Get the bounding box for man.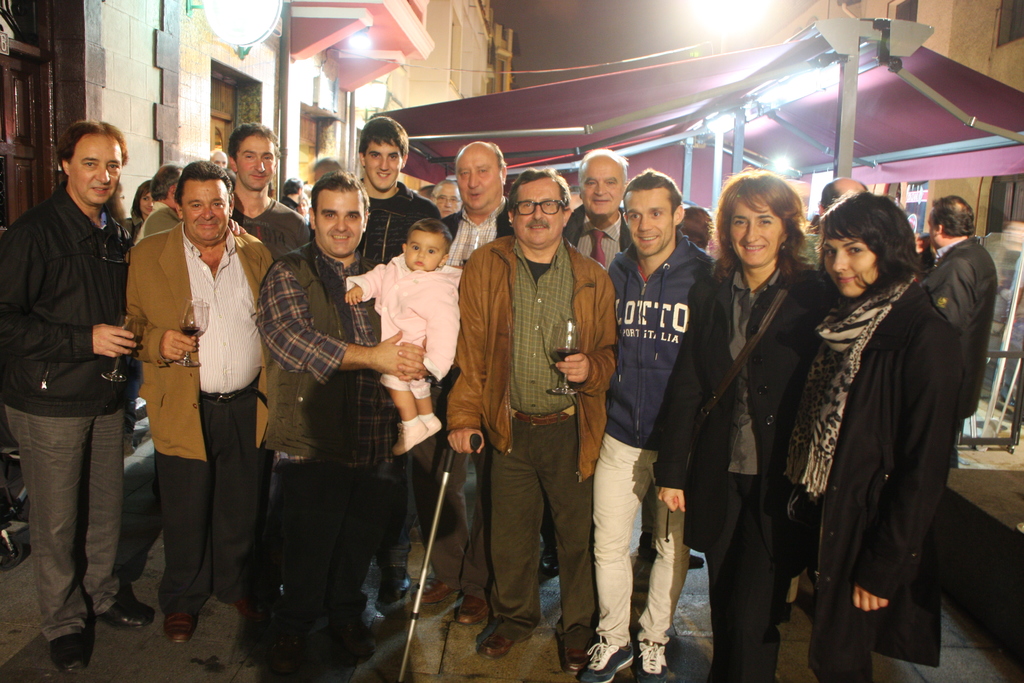
{"left": 445, "top": 167, "right": 612, "bottom": 673}.
